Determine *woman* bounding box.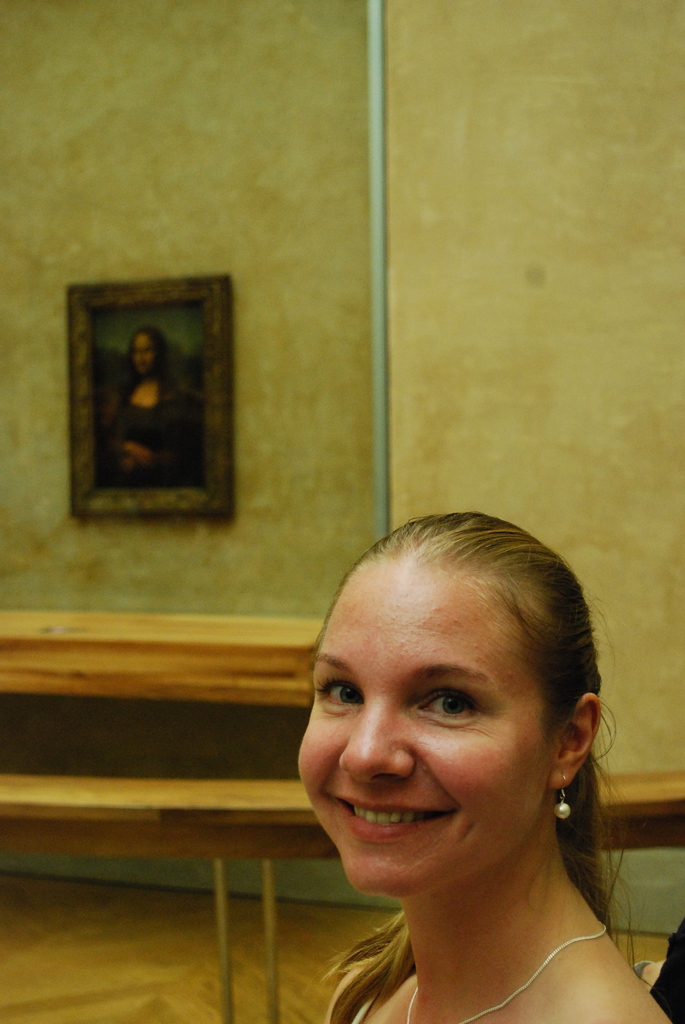
Determined: [292, 506, 669, 1022].
